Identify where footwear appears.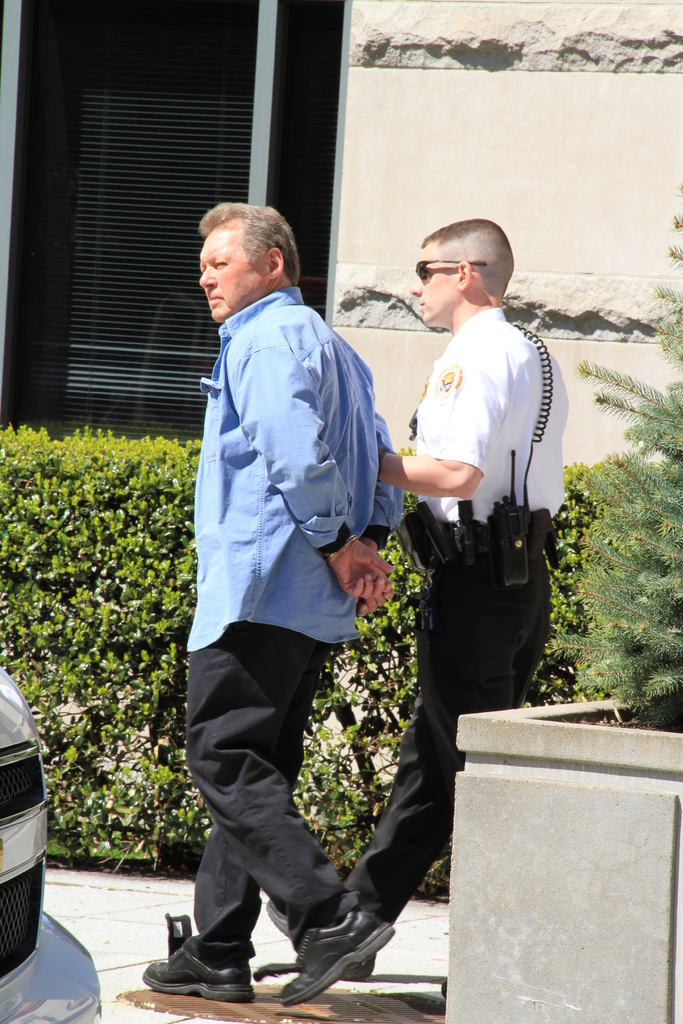
Appears at x1=278 y1=909 x2=395 y2=1007.
